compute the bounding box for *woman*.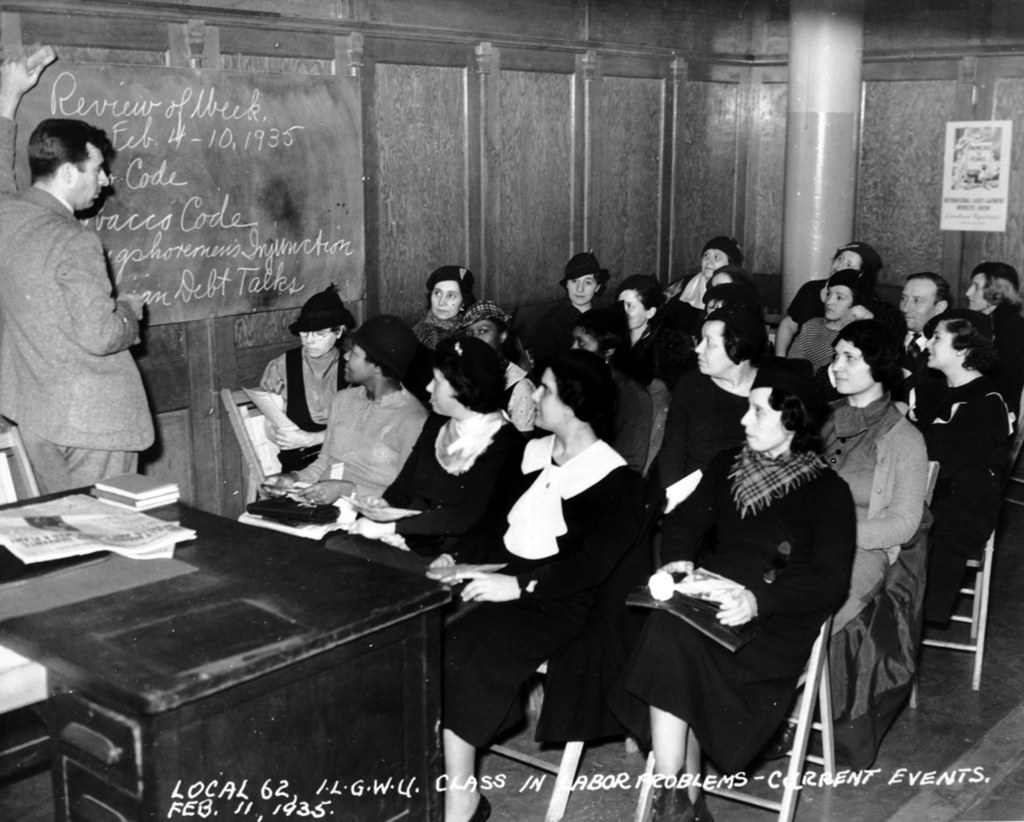
rect(959, 266, 1023, 408).
